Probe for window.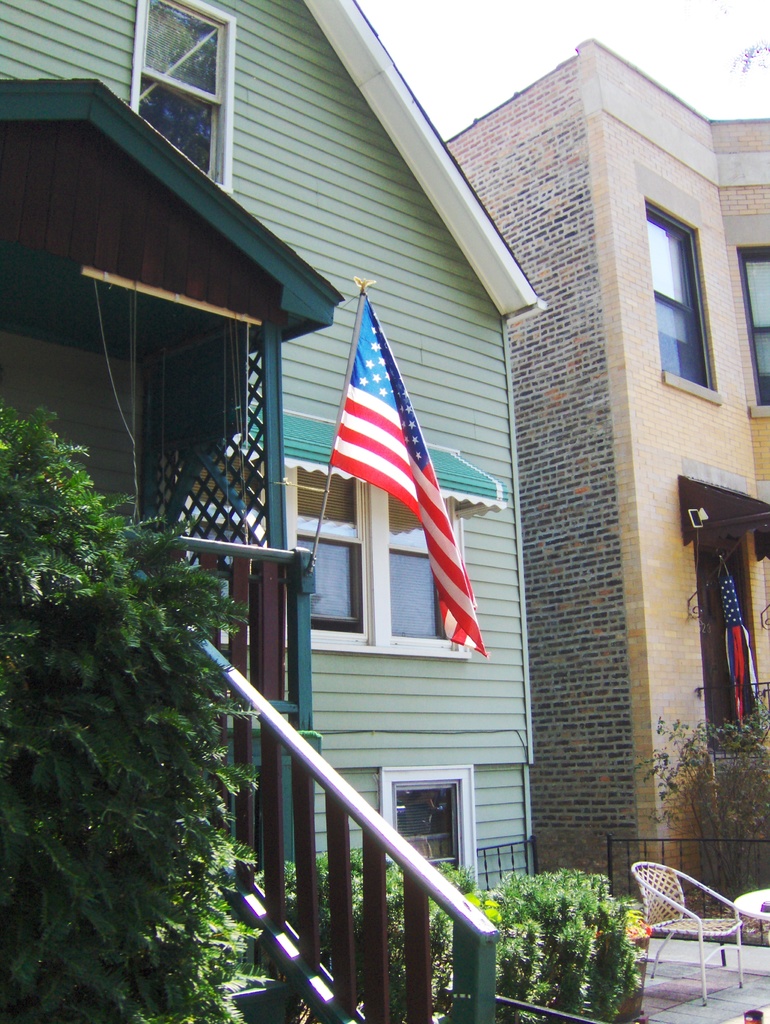
Probe result: locate(389, 765, 465, 884).
